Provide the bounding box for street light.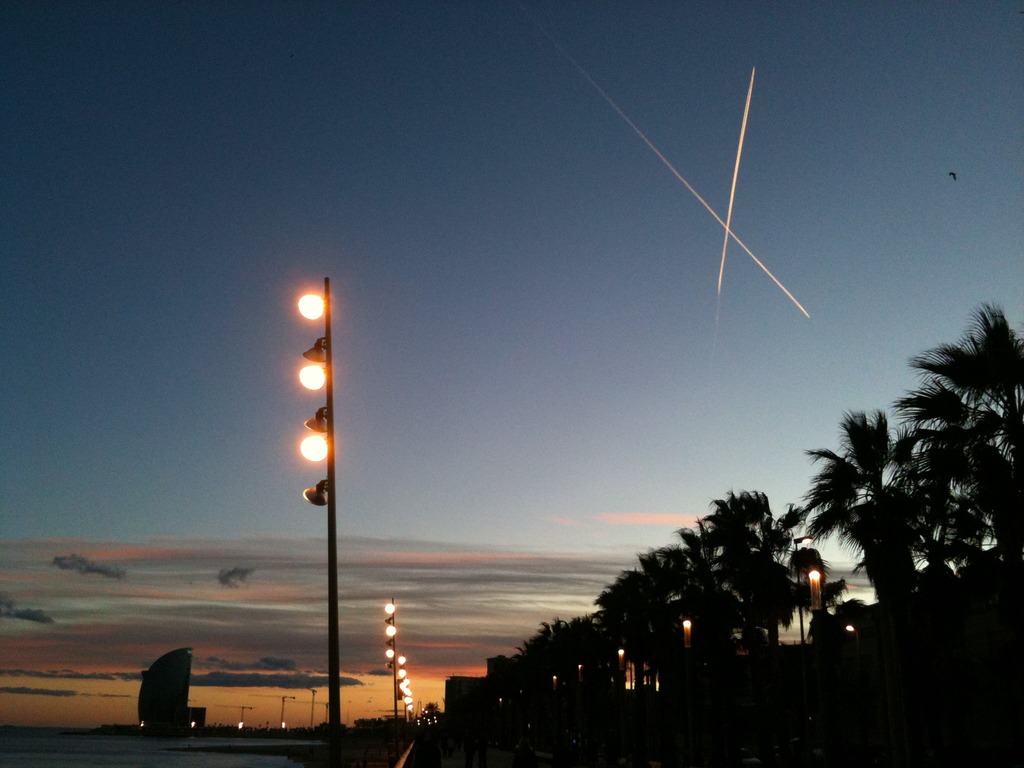
crop(262, 287, 357, 672).
